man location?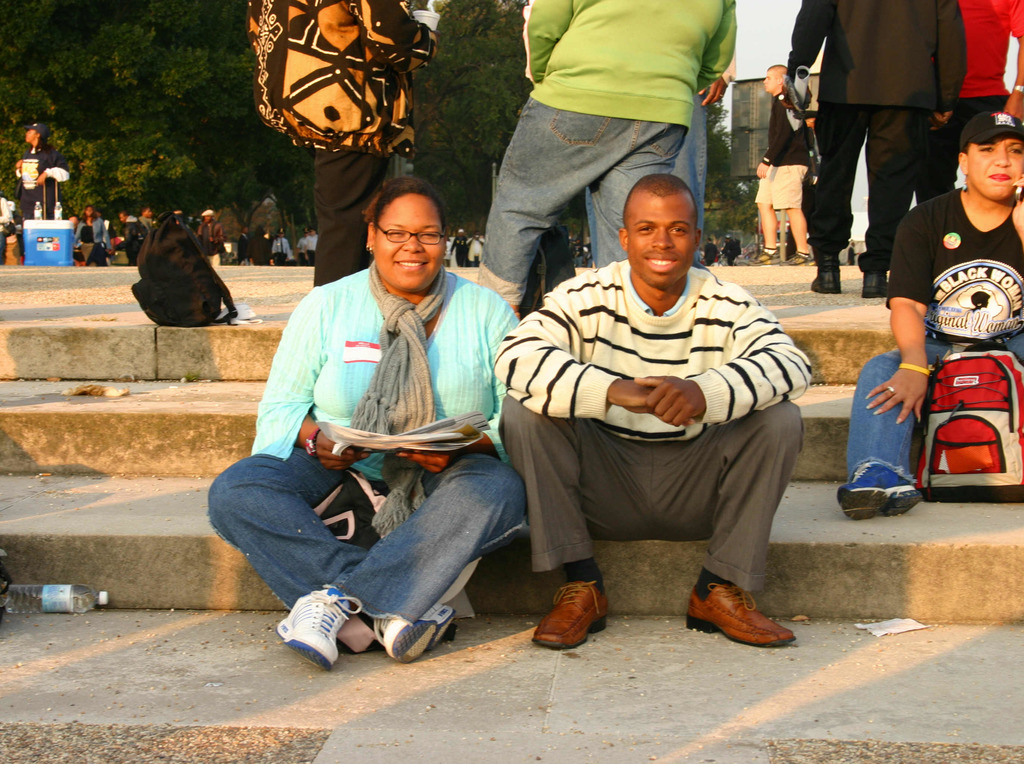
<box>236,224,250,266</box>
